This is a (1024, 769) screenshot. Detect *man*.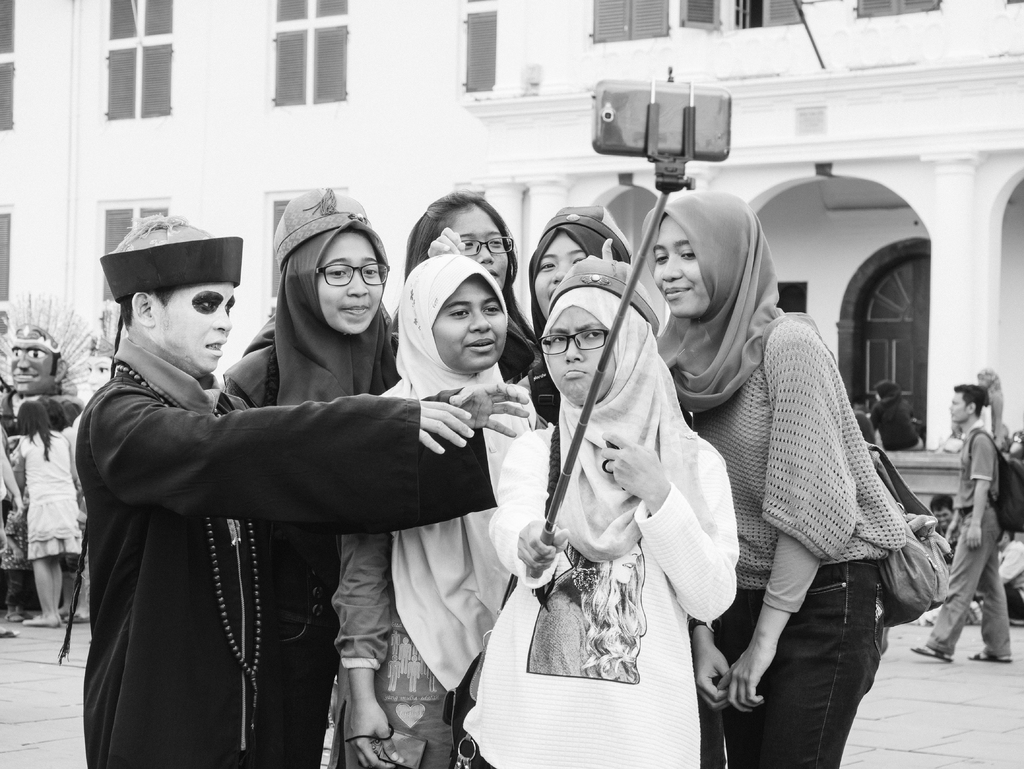
region(56, 277, 533, 755).
